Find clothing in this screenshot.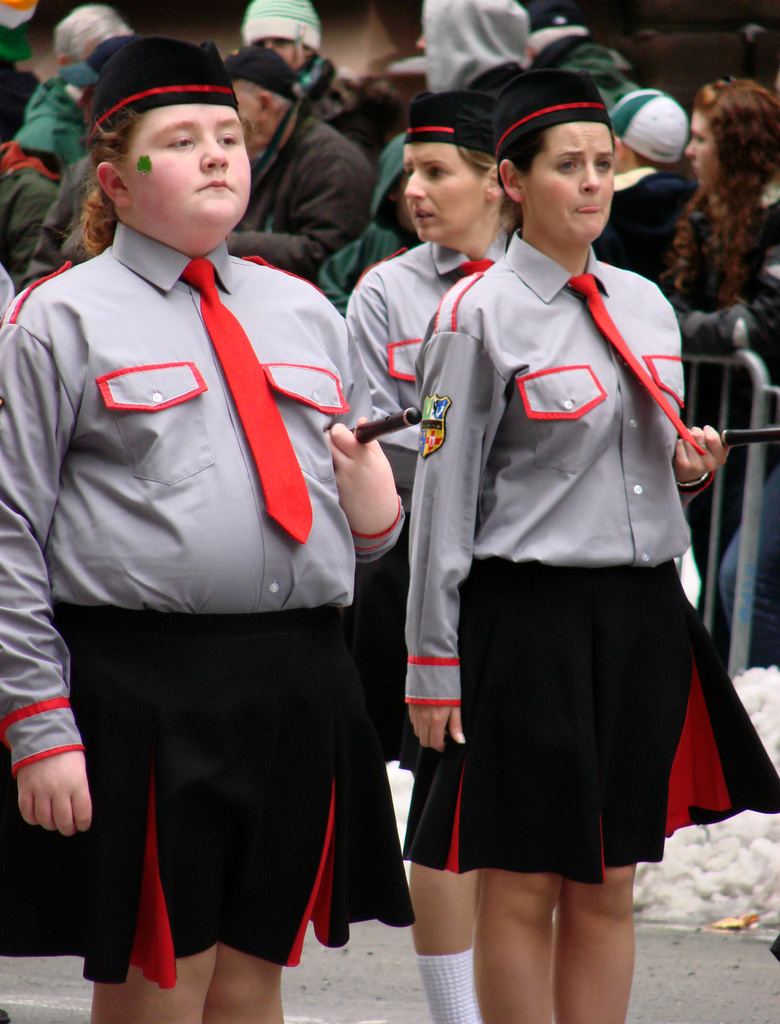
The bounding box for clothing is (left=216, top=118, right=381, bottom=262).
